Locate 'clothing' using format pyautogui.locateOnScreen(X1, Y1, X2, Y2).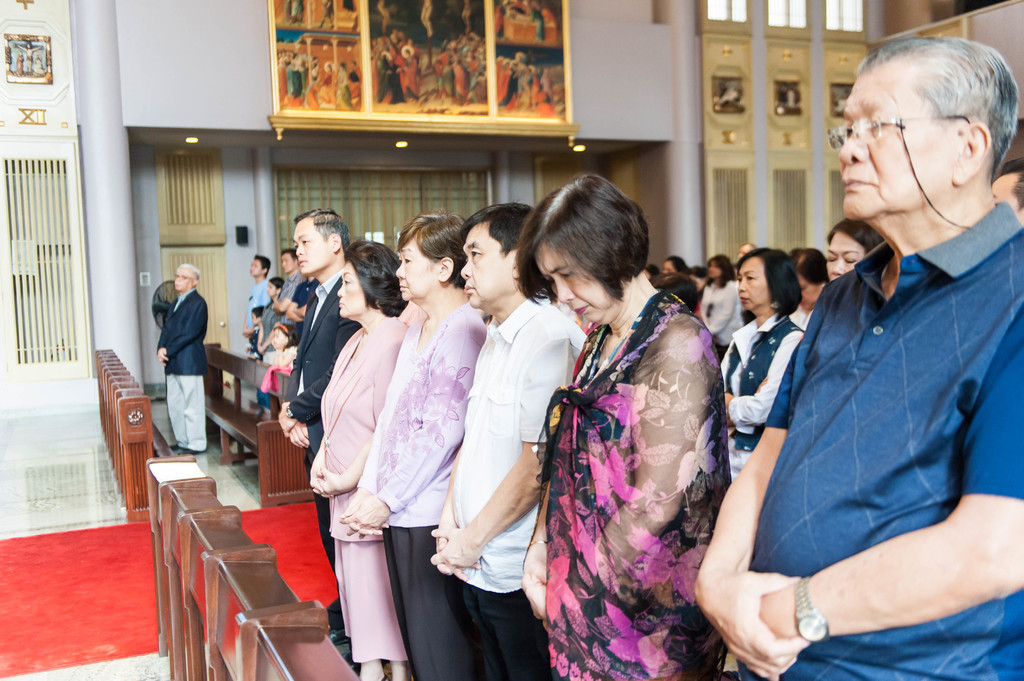
pyautogui.locateOnScreen(444, 297, 593, 680).
